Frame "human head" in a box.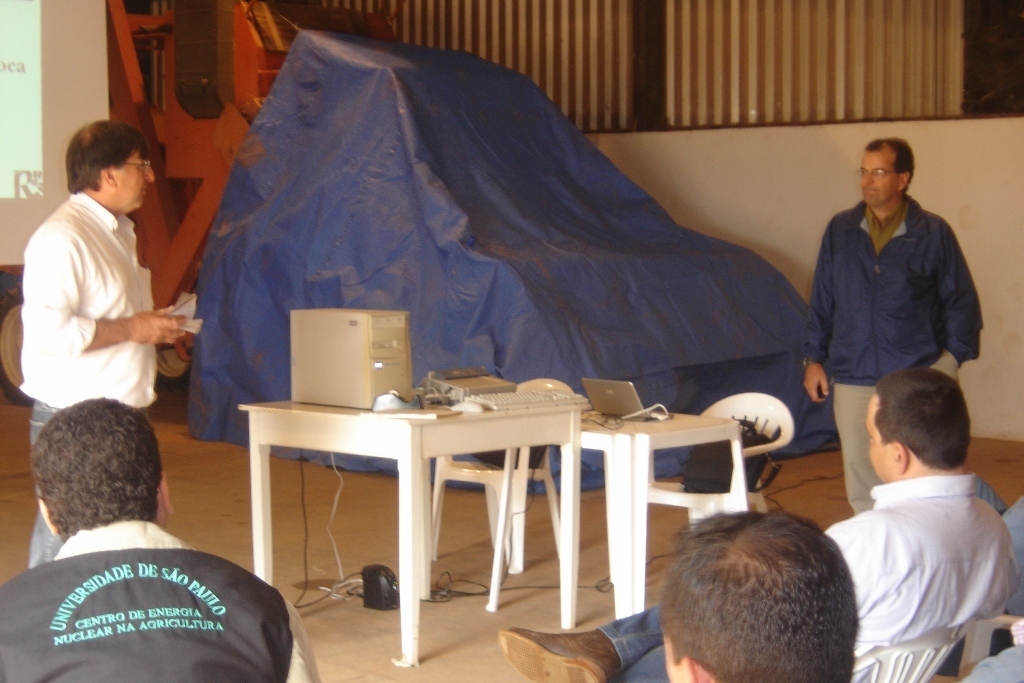
crop(666, 502, 858, 682).
